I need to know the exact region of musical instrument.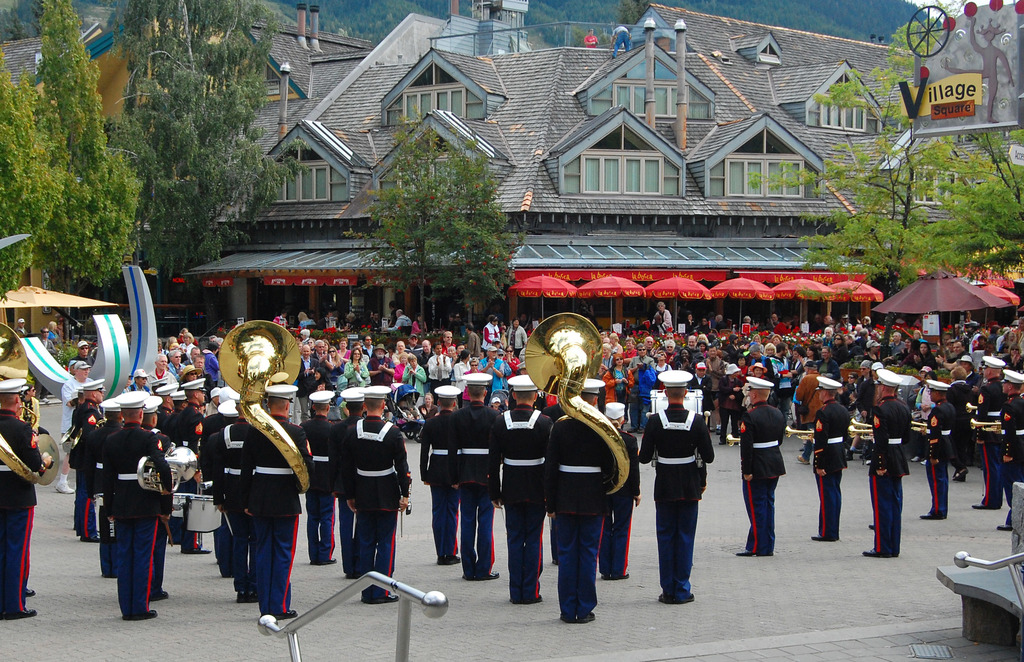
Region: [172, 483, 227, 530].
